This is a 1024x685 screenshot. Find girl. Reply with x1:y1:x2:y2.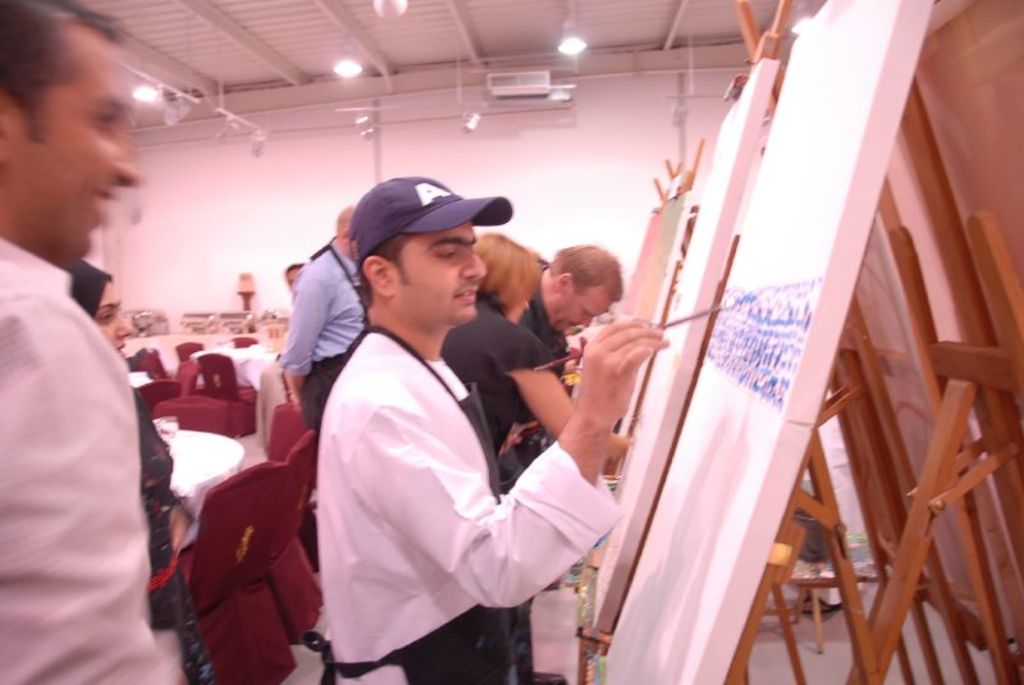
436:230:640:489.
